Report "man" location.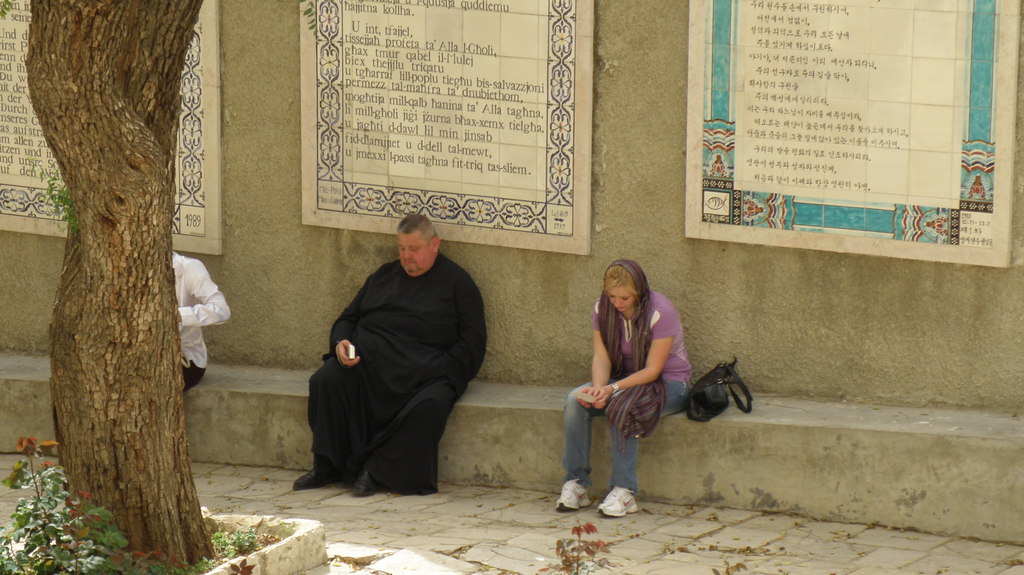
Report: 305, 197, 486, 493.
